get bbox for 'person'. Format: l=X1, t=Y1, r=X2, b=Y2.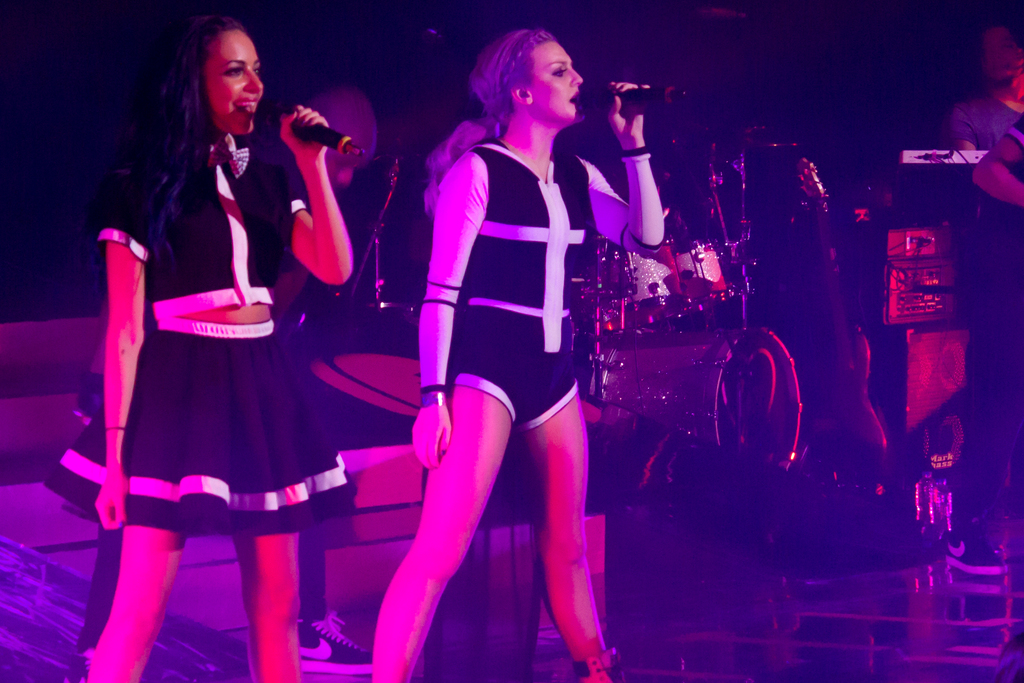
l=368, t=24, r=668, b=682.
